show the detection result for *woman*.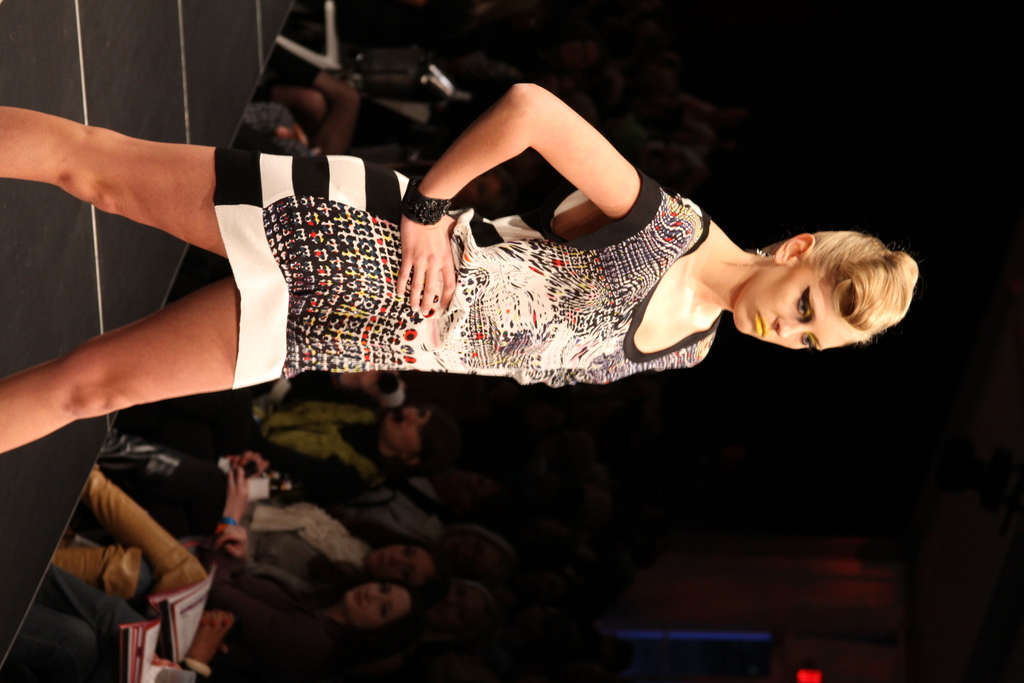
0,75,913,456.
